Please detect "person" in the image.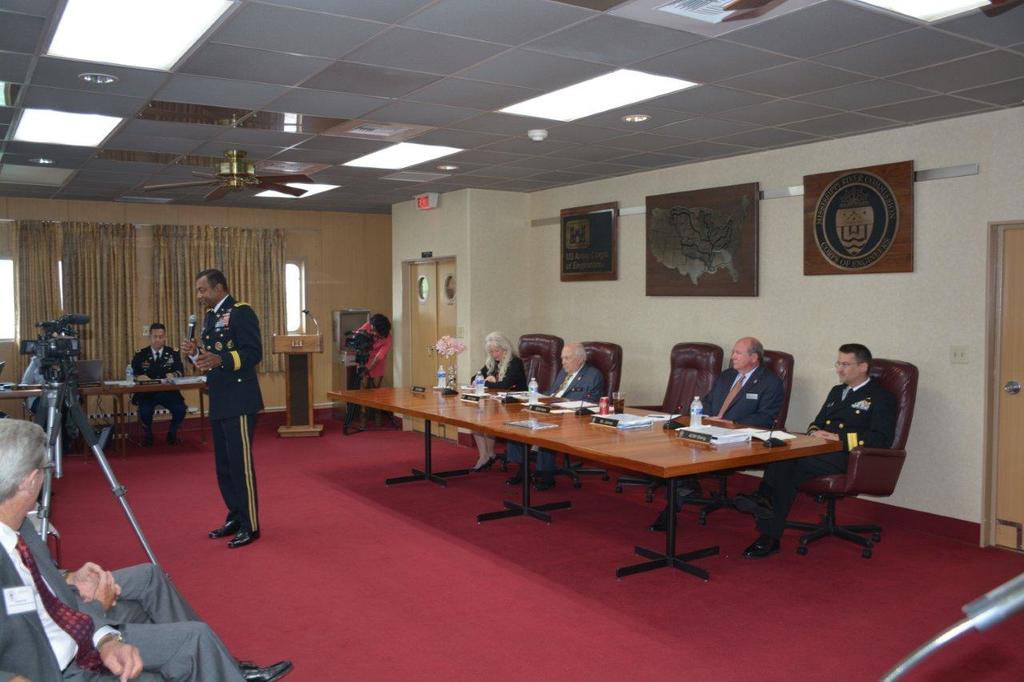
Rect(127, 322, 190, 452).
